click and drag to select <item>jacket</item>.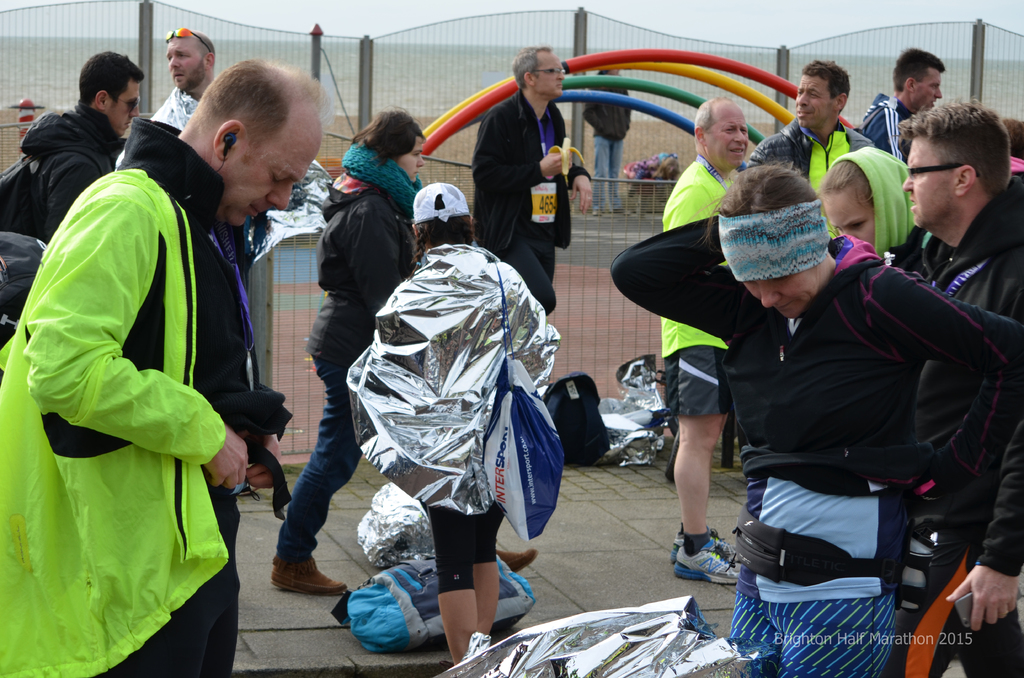
Selection: {"left": 601, "top": 213, "right": 1023, "bottom": 599}.
